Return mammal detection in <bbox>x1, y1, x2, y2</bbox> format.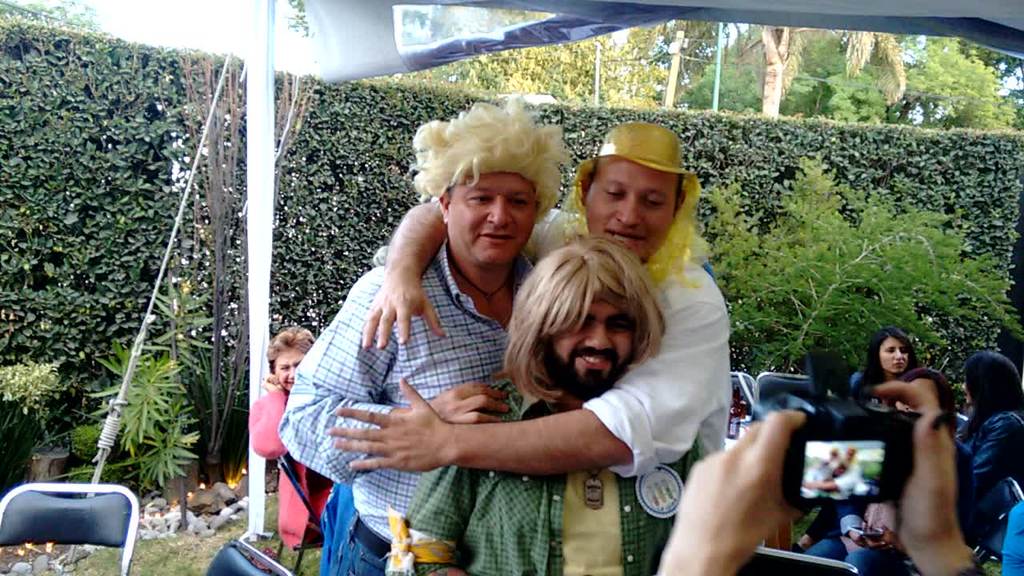
<bbox>799, 368, 960, 575</bbox>.
